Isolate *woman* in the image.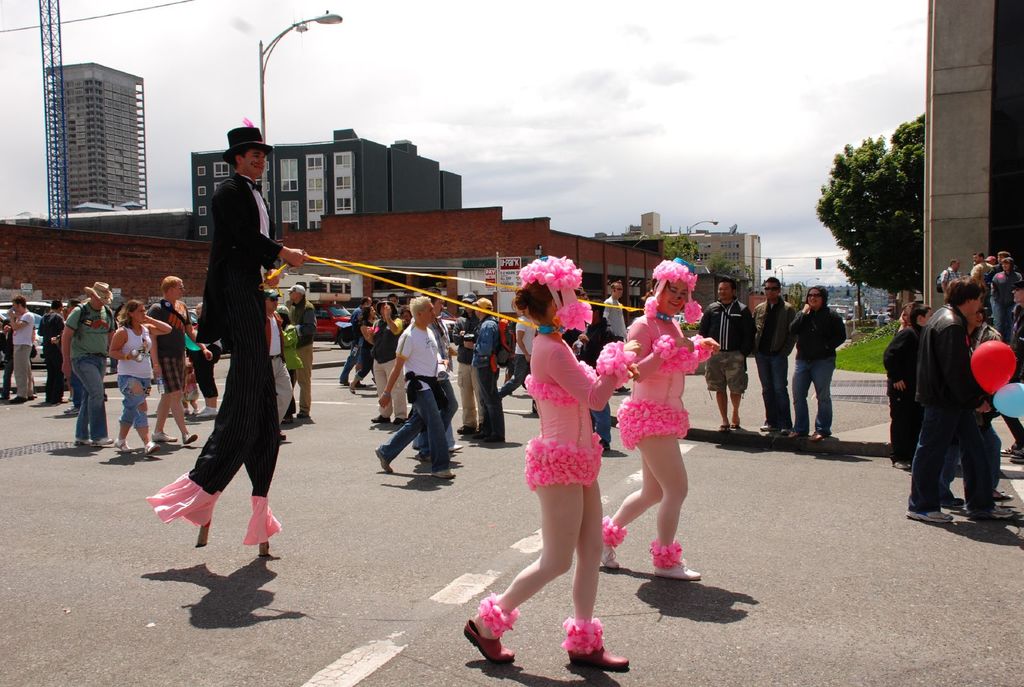
Isolated region: region(609, 265, 712, 577).
